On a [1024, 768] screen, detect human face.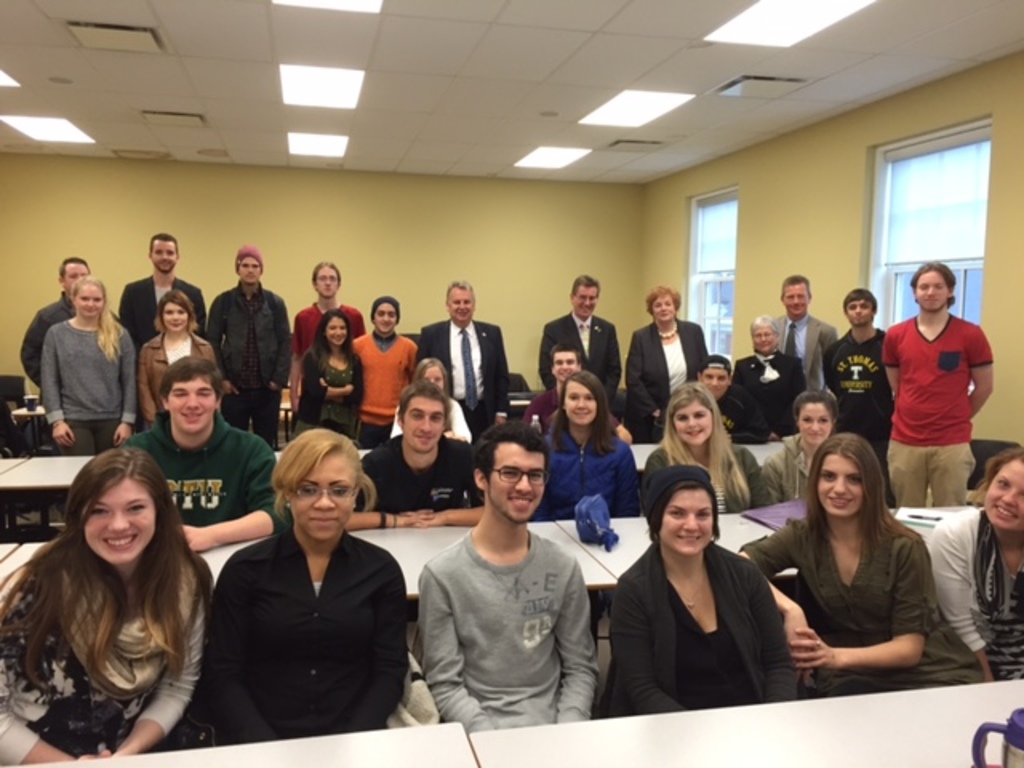
(left=70, top=290, right=104, bottom=320).
